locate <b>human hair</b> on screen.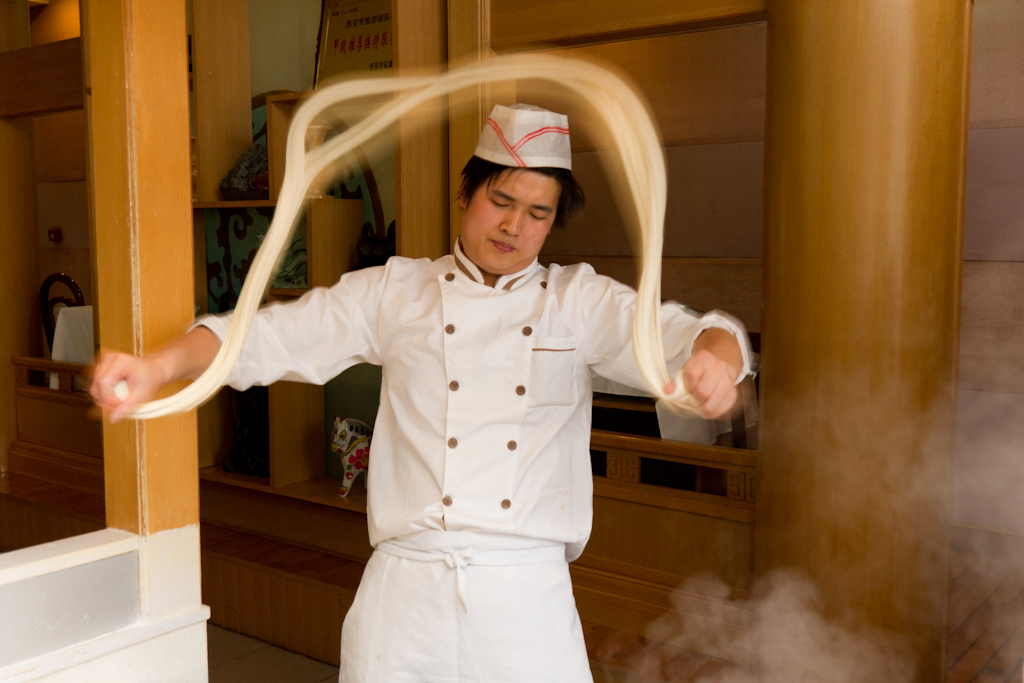
On screen at box=[457, 146, 574, 225].
